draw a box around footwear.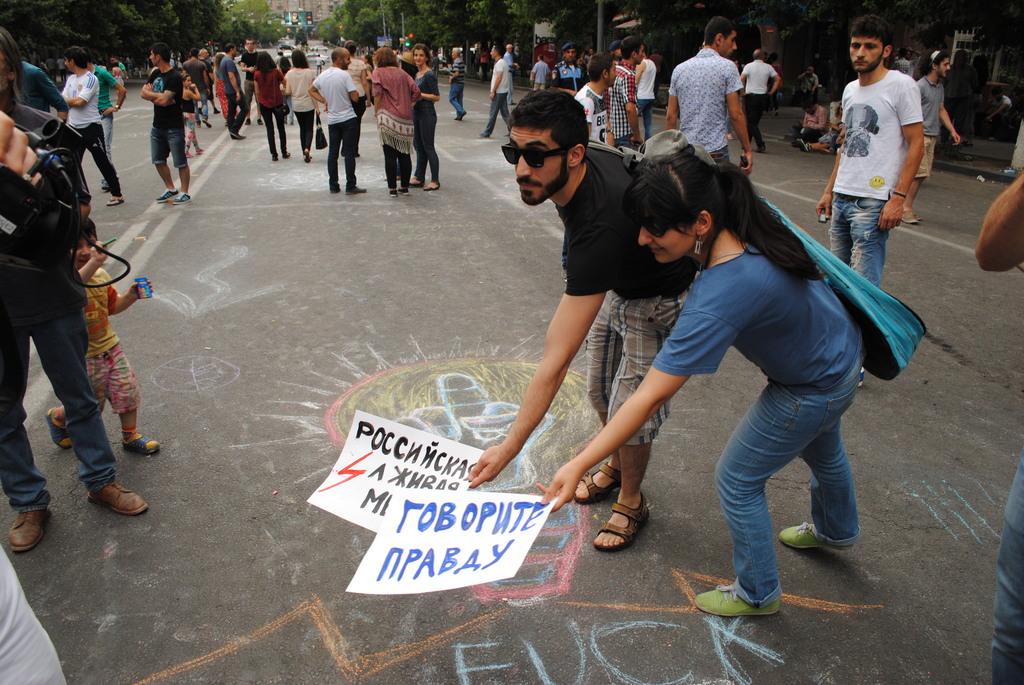
region(124, 432, 164, 455).
